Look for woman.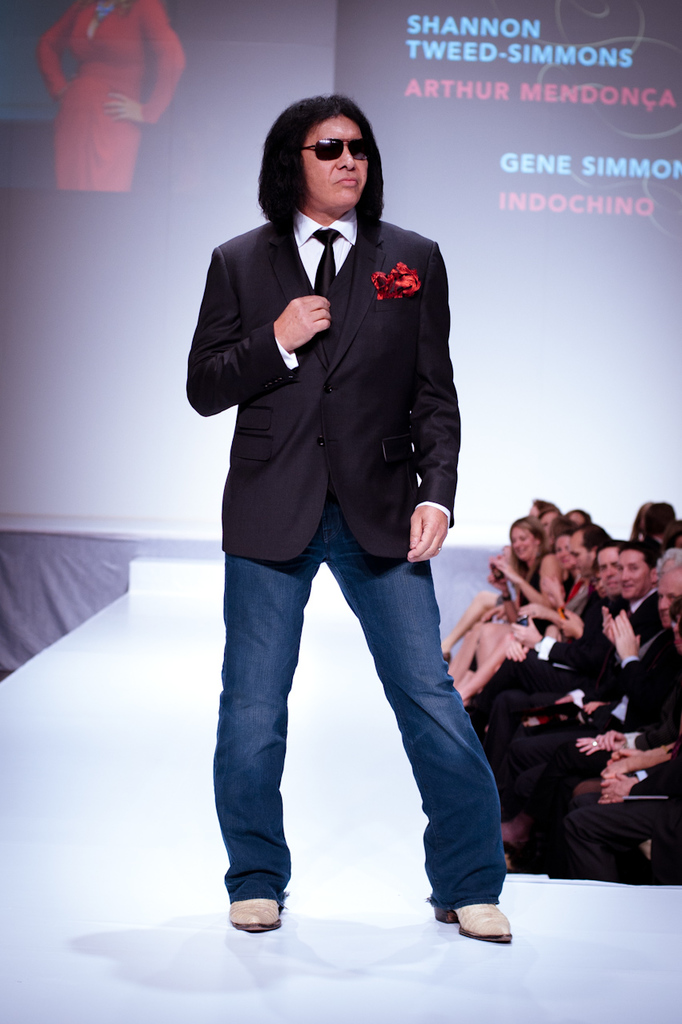
Found: 32, 0, 190, 194.
